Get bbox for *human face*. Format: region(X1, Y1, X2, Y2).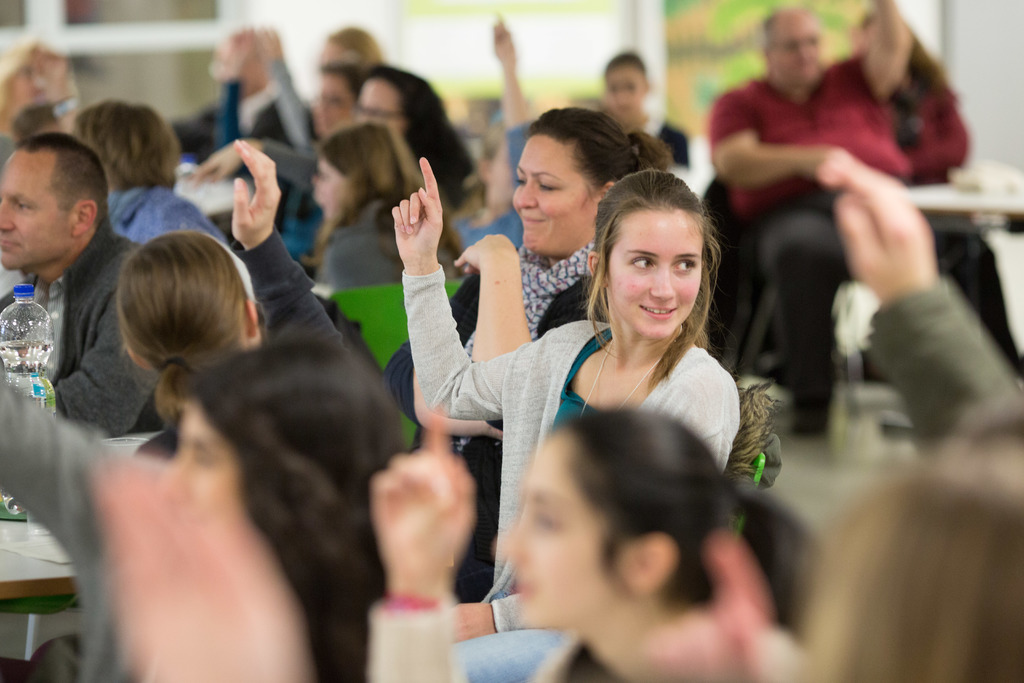
region(315, 162, 348, 220).
